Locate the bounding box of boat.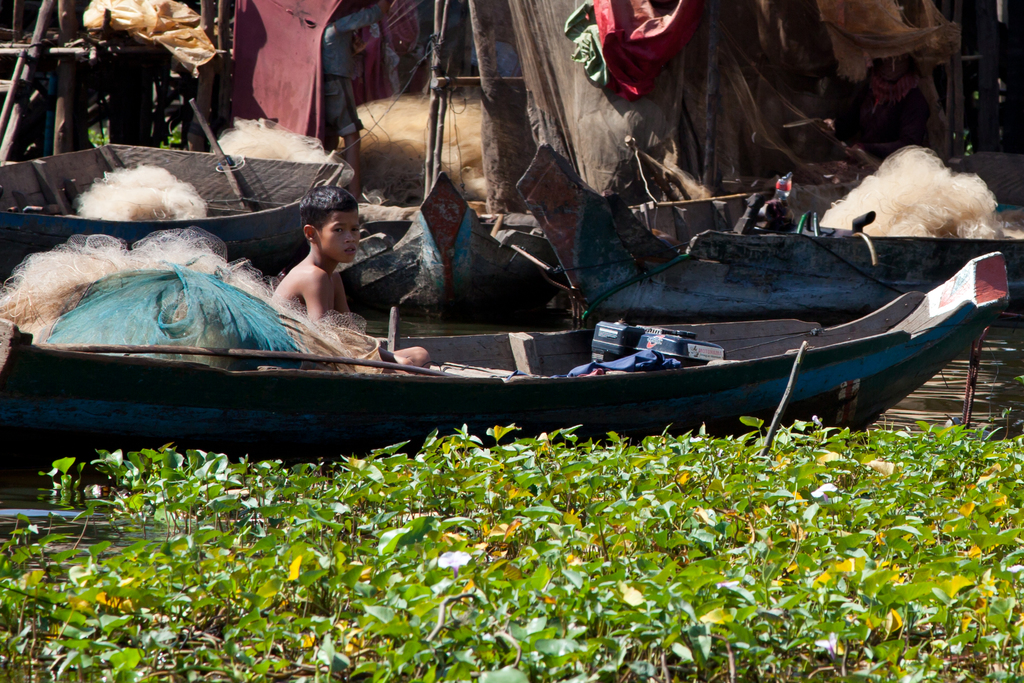
Bounding box: bbox(340, 168, 575, 318).
